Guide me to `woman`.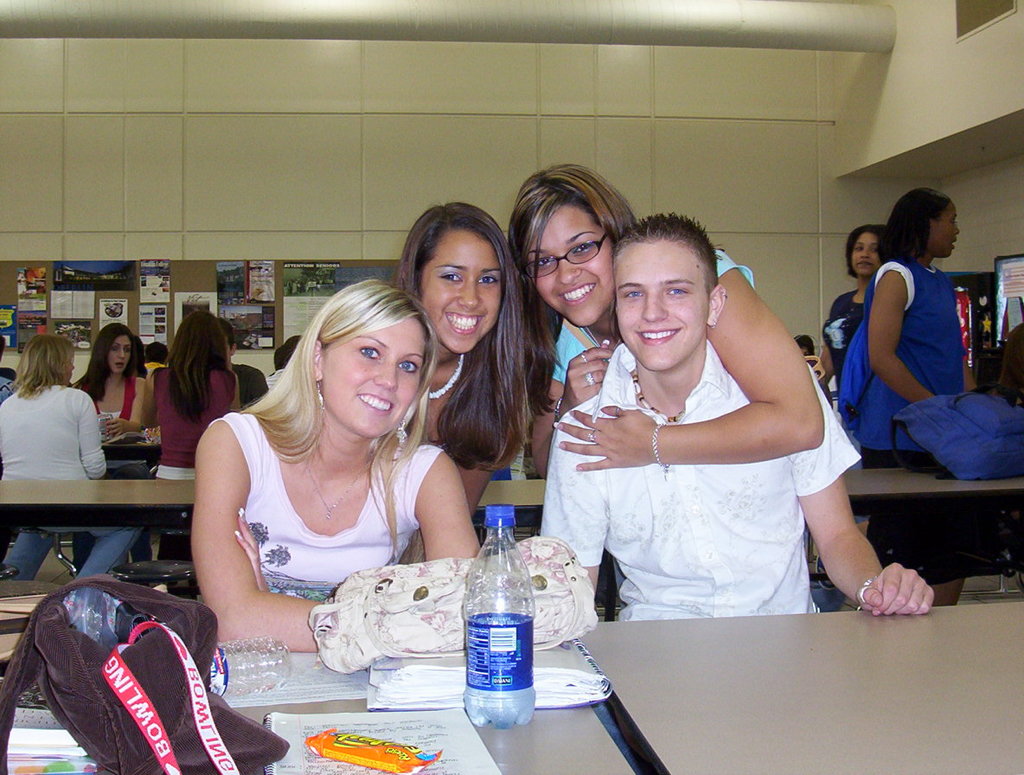
Guidance: [x1=814, y1=224, x2=893, y2=389].
